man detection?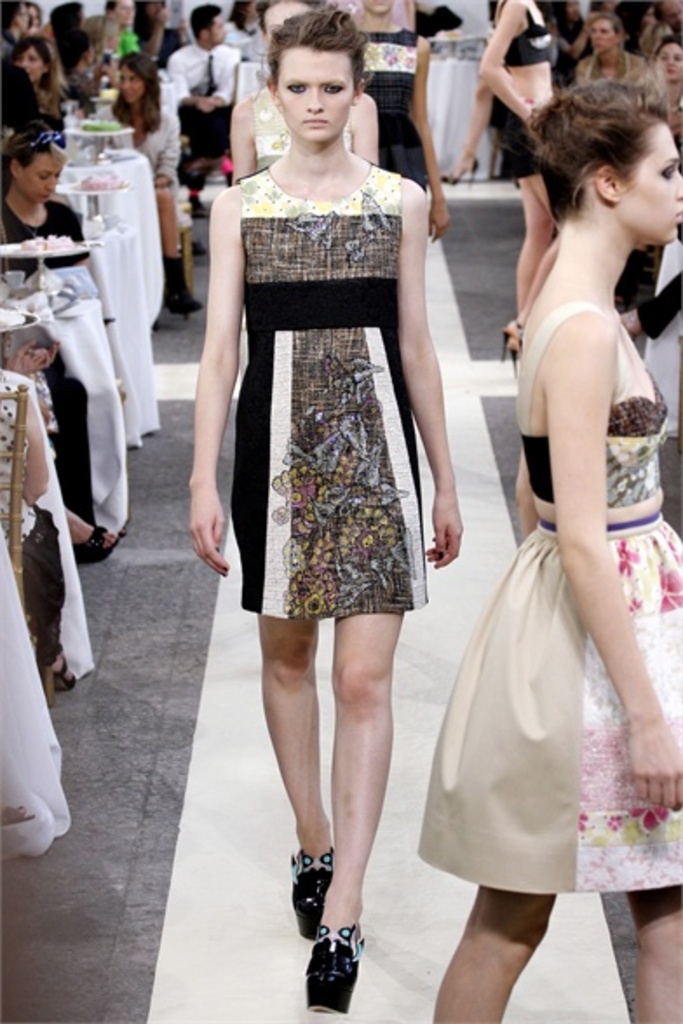
<bbox>155, 5, 232, 214</bbox>
